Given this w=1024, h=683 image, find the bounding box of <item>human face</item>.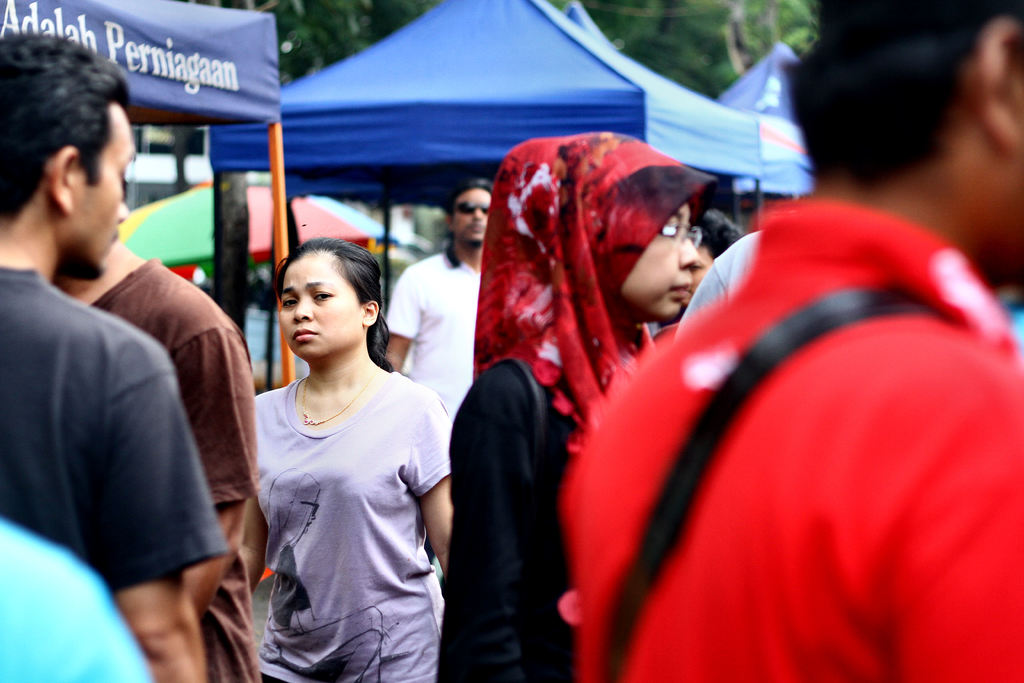
detection(621, 201, 700, 322).
